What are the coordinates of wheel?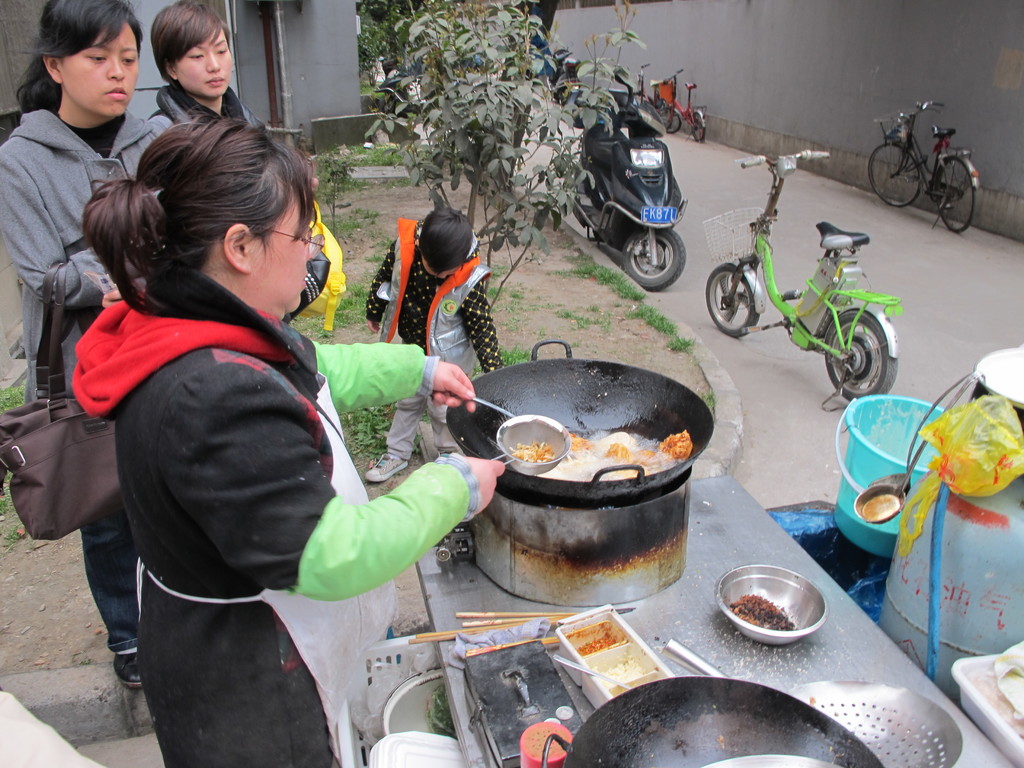
x1=928, y1=154, x2=976, y2=232.
